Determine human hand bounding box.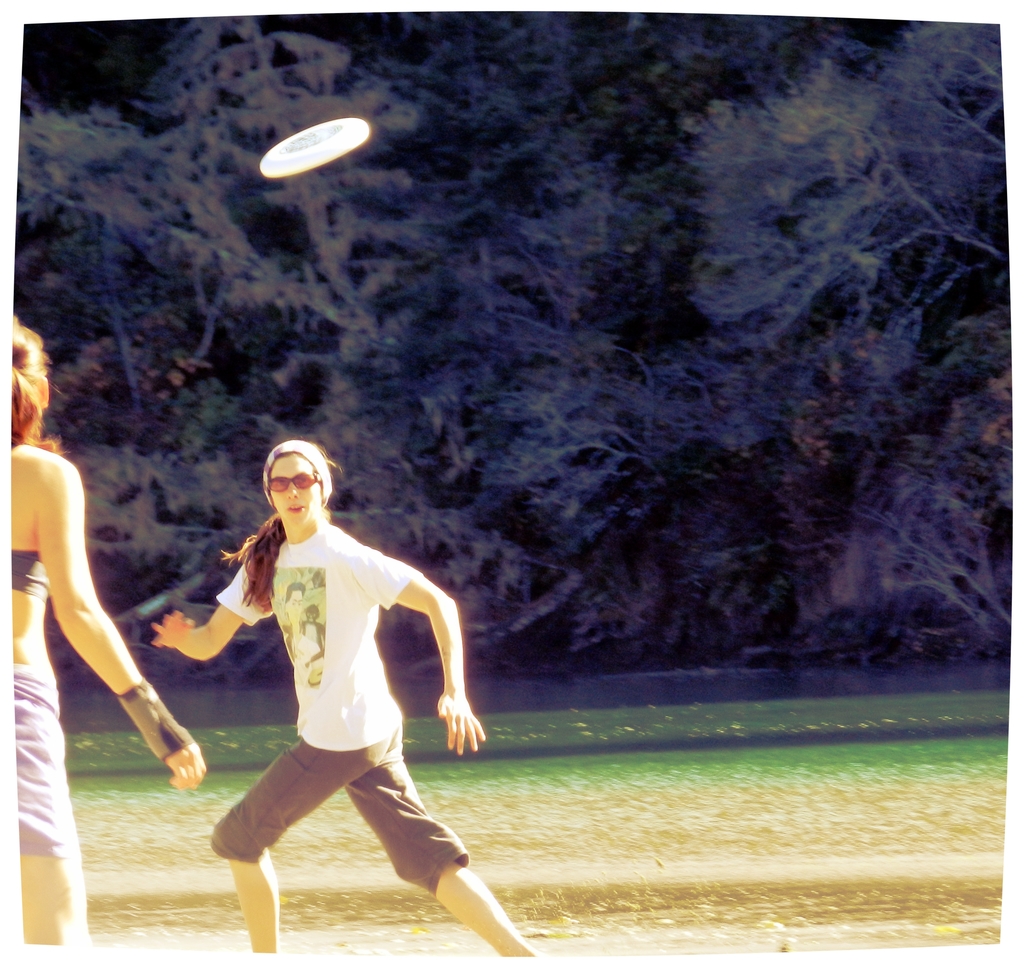
Determined: bbox=[144, 607, 196, 653].
